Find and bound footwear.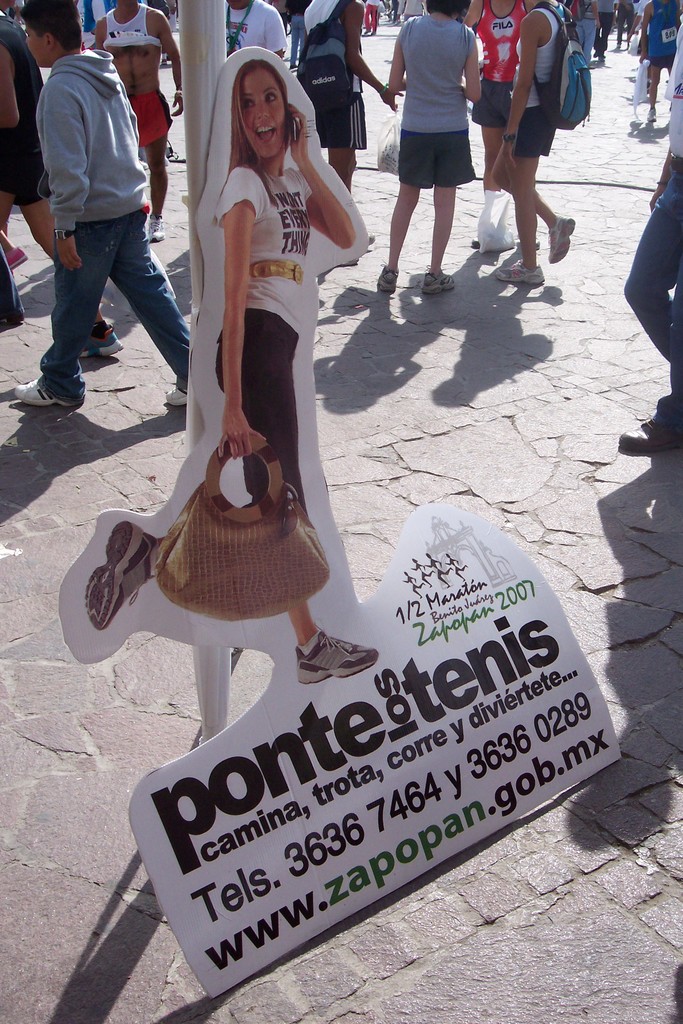
Bound: 420 271 454 291.
